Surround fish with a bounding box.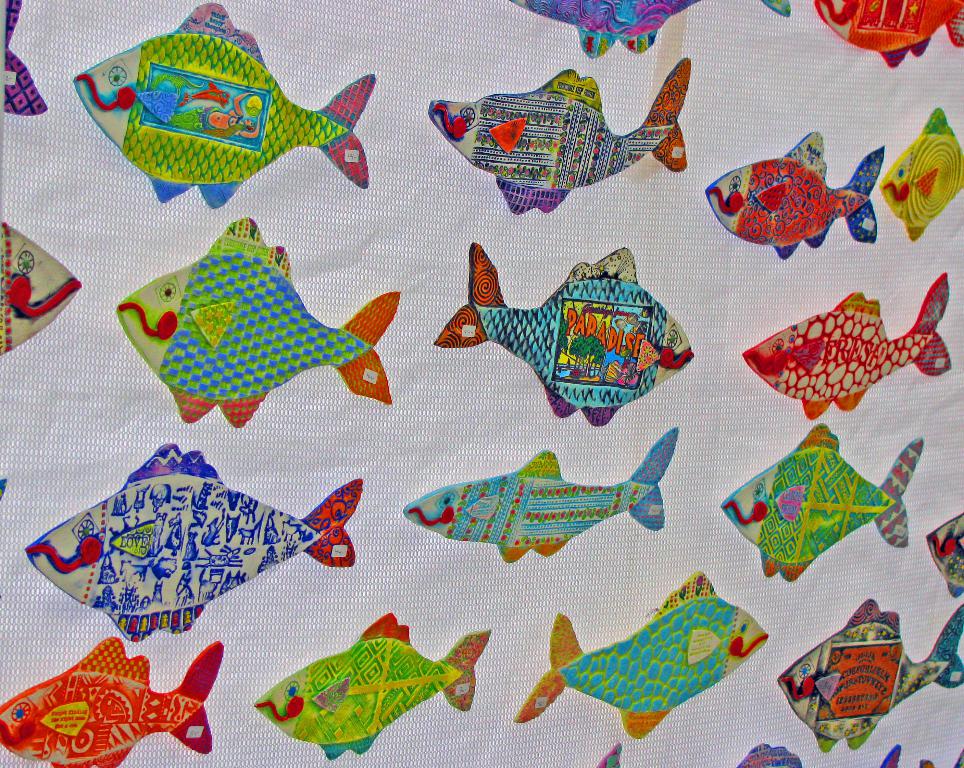
rect(806, 0, 963, 69).
